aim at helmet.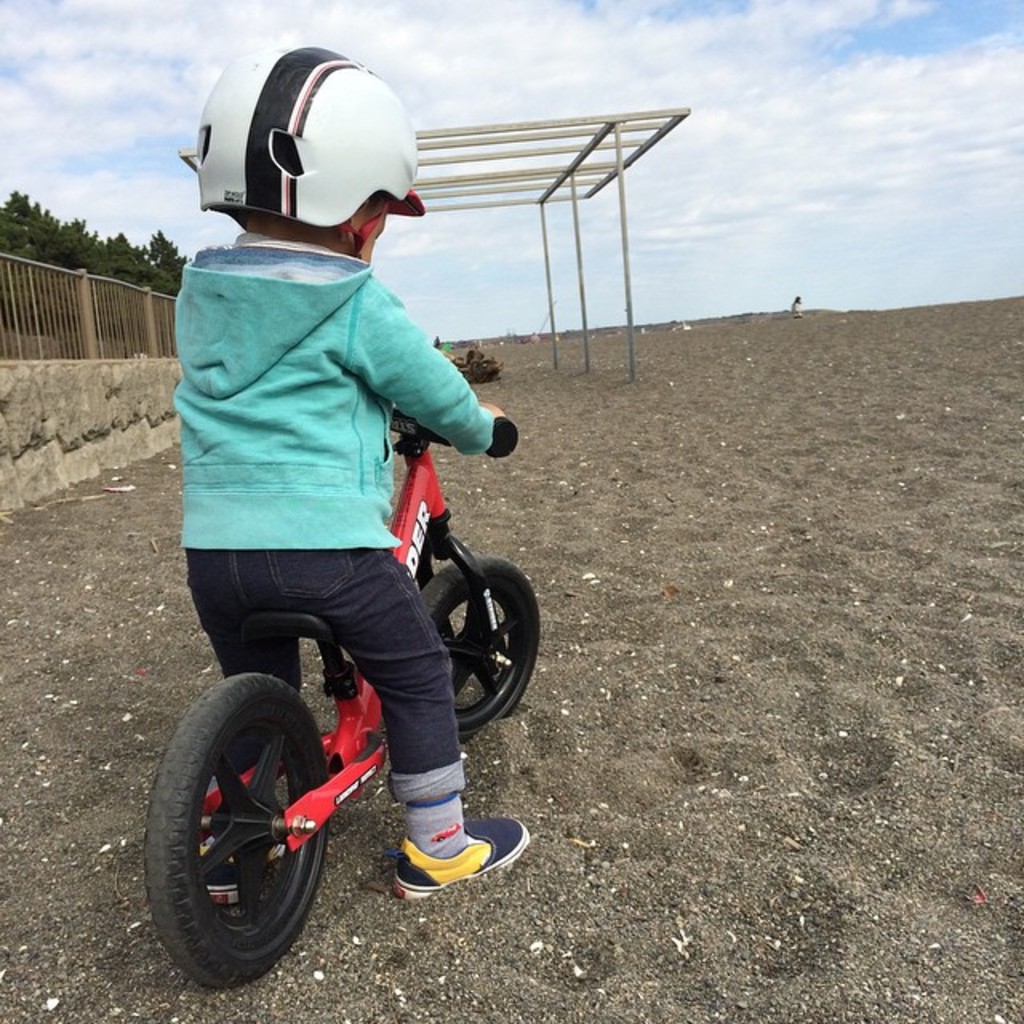
Aimed at select_region(186, 45, 422, 261).
